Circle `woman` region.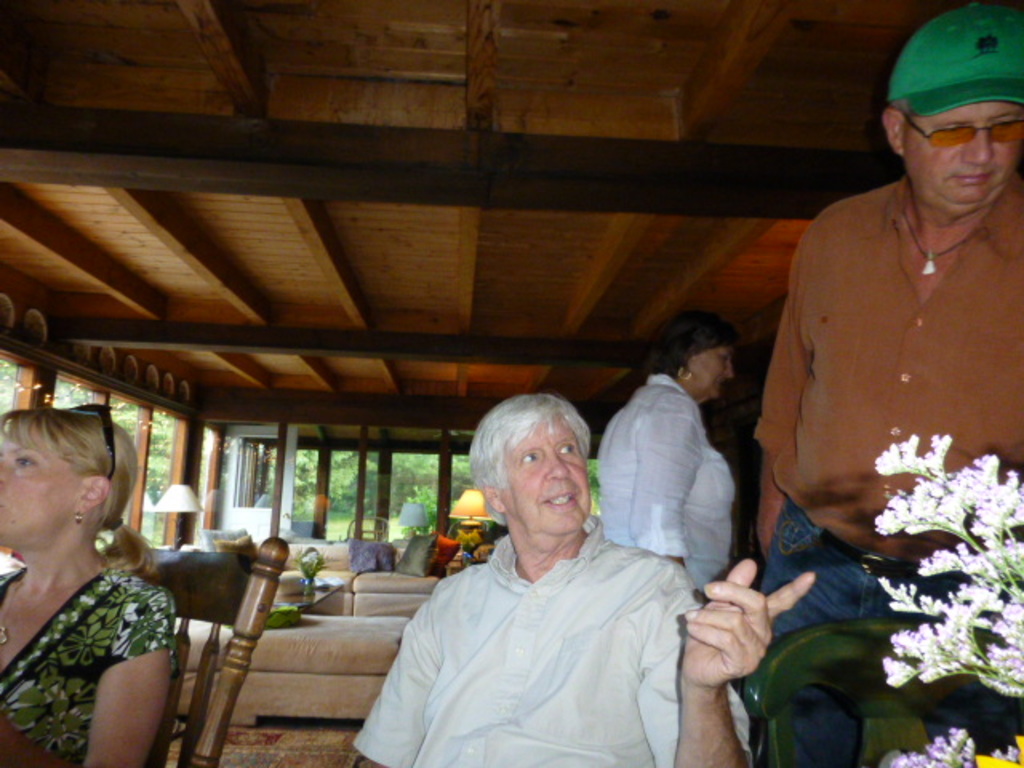
Region: (0, 381, 224, 767).
